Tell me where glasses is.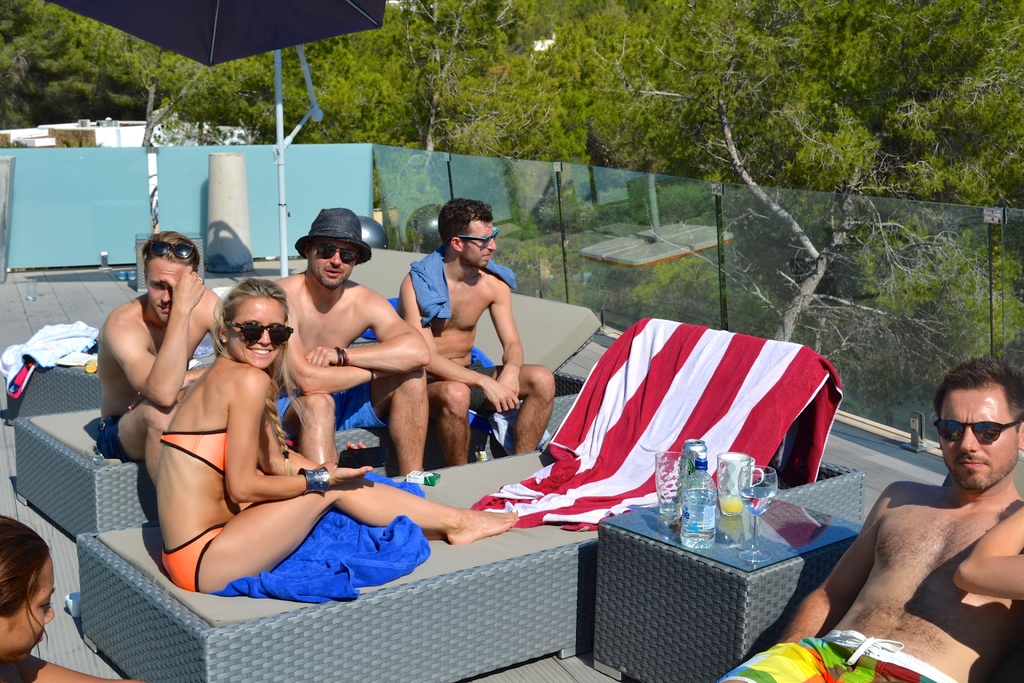
glasses is at (313, 246, 365, 265).
